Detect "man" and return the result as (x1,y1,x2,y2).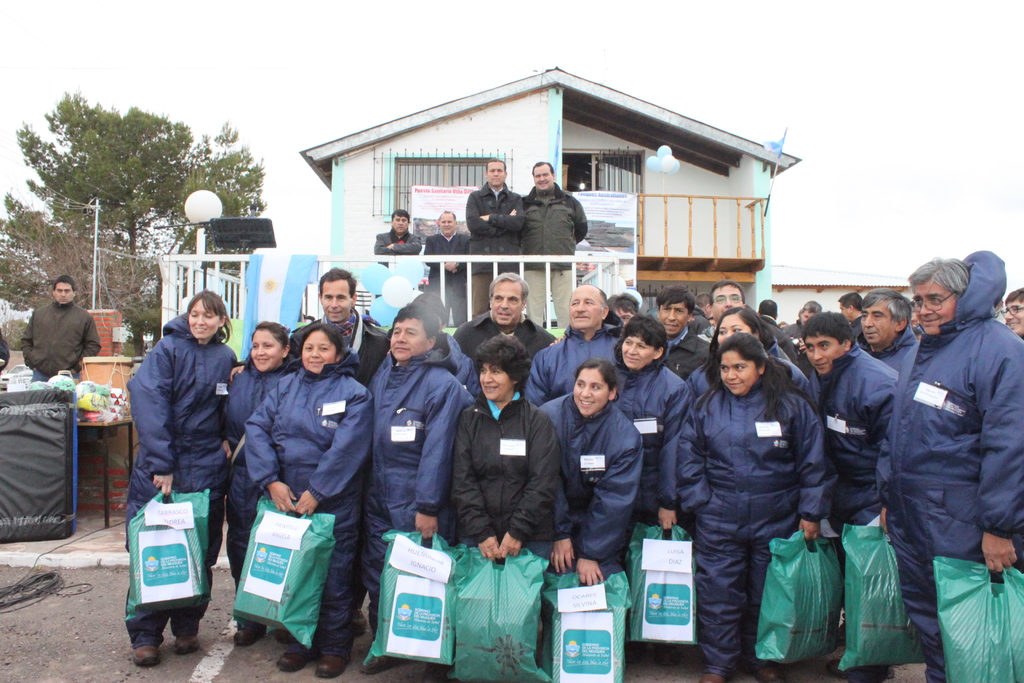
(467,156,525,309).
